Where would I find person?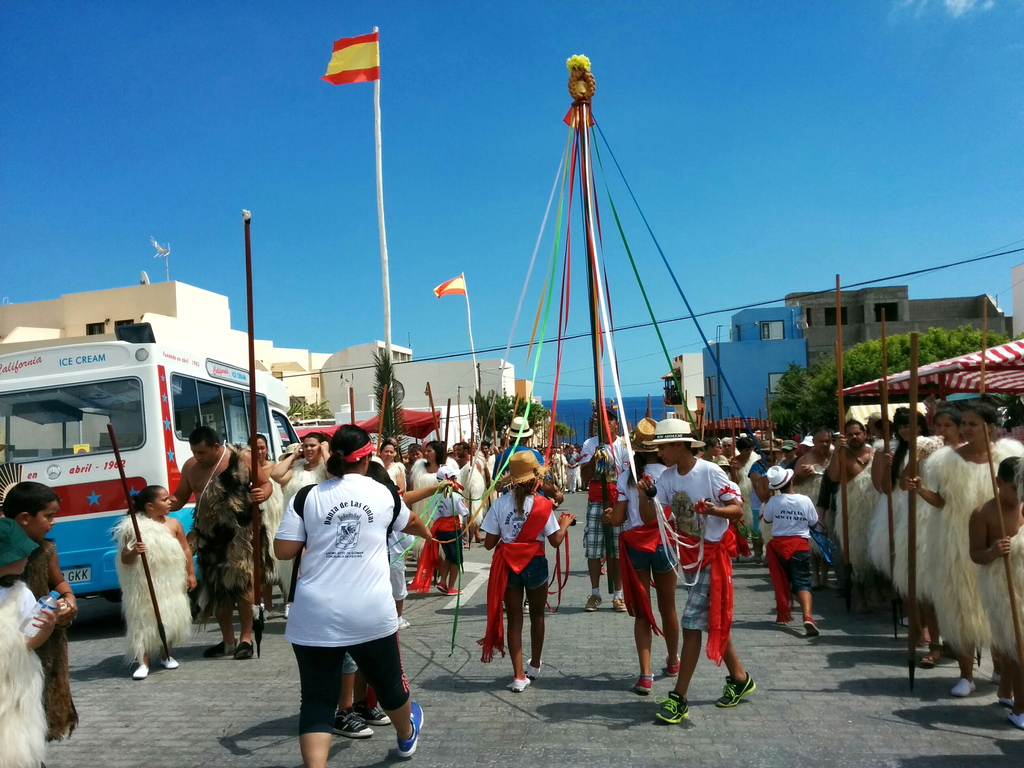
At region(898, 392, 970, 668).
